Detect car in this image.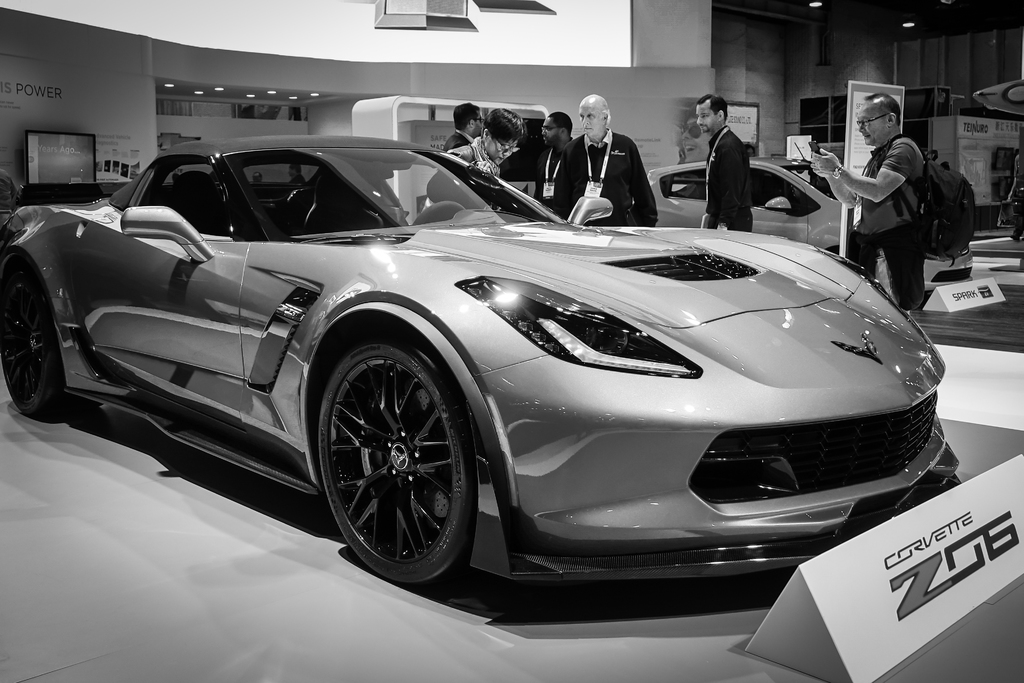
Detection: <bbox>0, 129, 960, 583</bbox>.
